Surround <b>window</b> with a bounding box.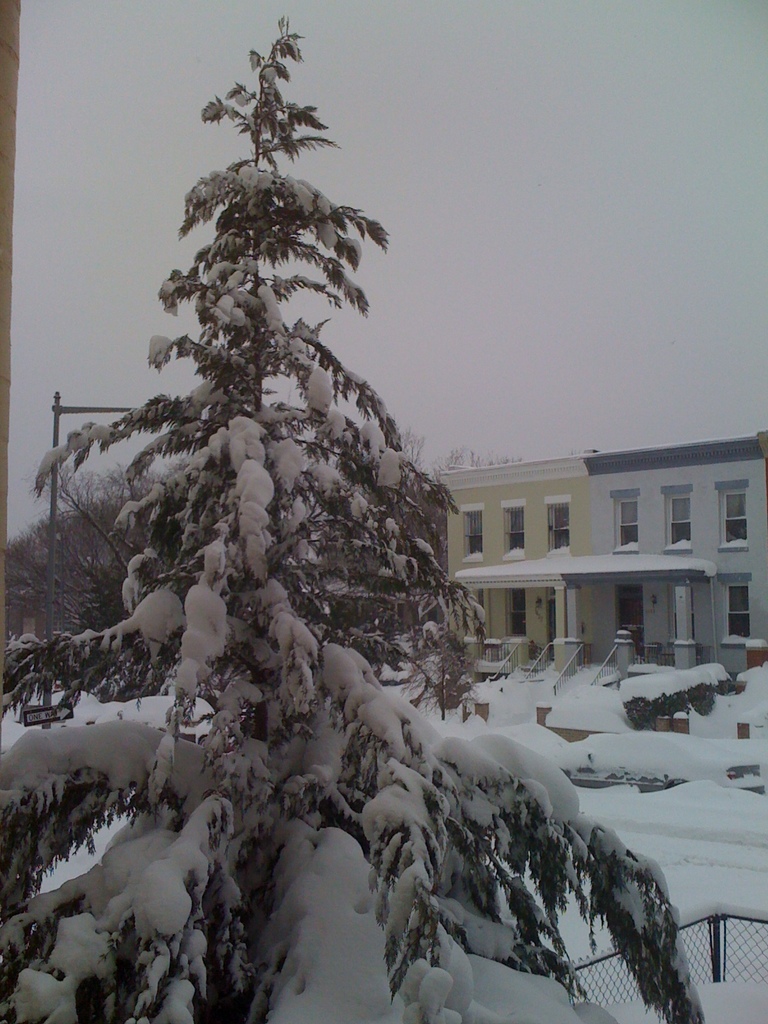
locate(549, 503, 568, 552).
